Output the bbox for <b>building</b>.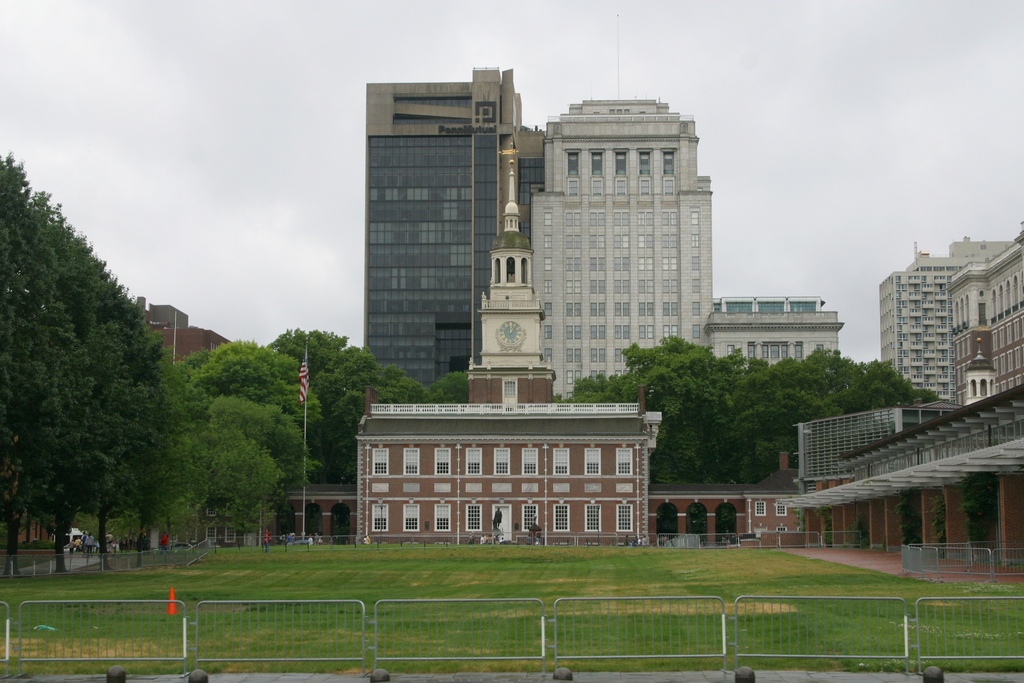
BBox(881, 250, 960, 402).
